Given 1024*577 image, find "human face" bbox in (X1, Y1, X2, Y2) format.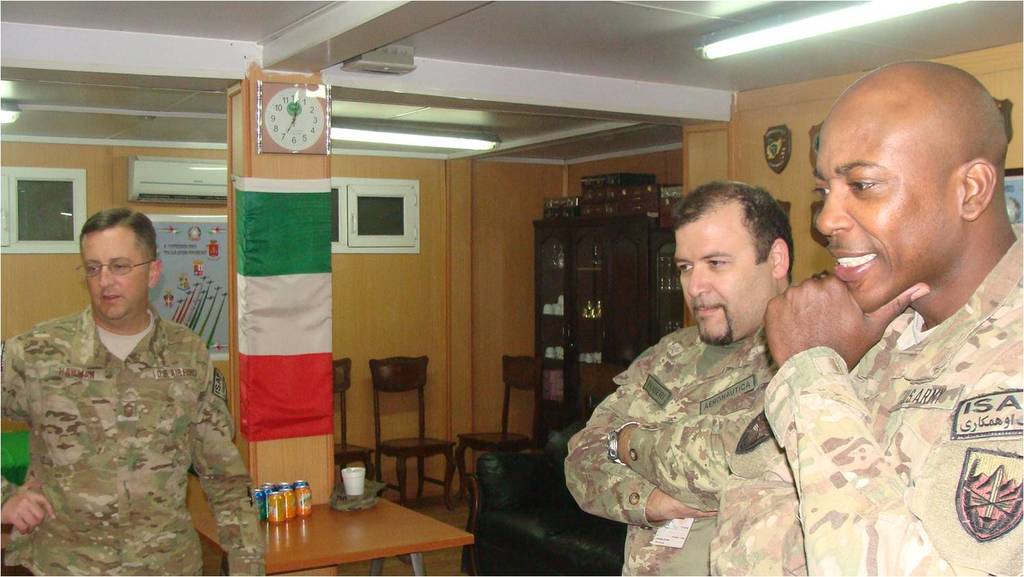
(817, 113, 959, 309).
